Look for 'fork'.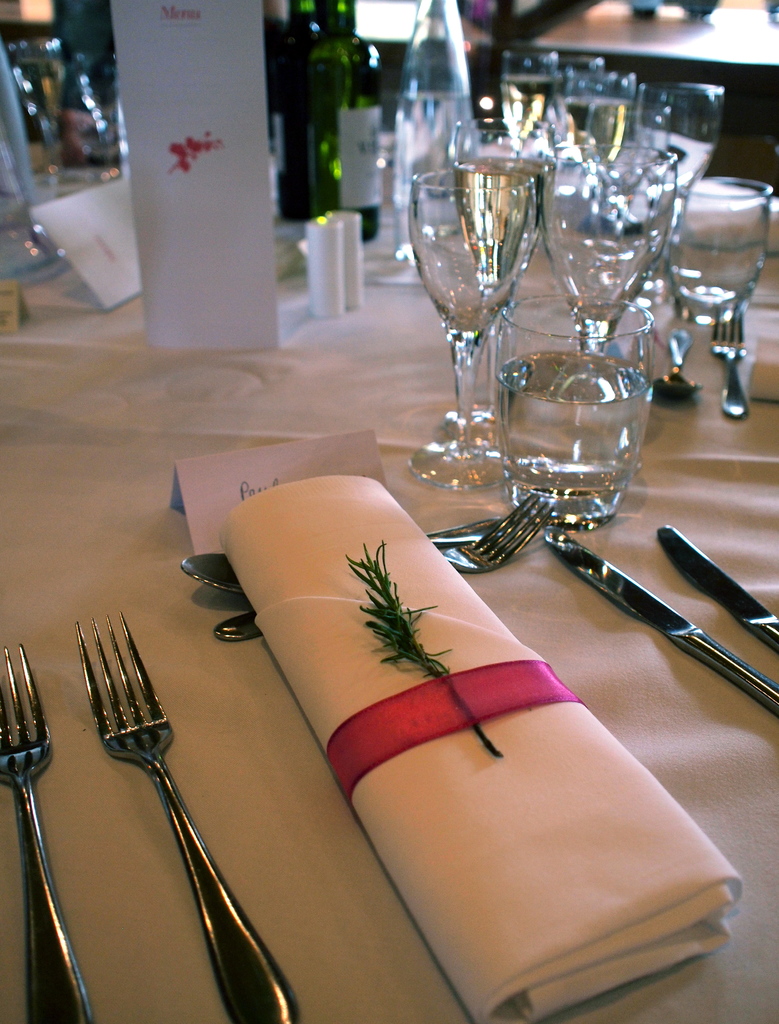
Found: x1=0, y1=643, x2=90, y2=1023.
